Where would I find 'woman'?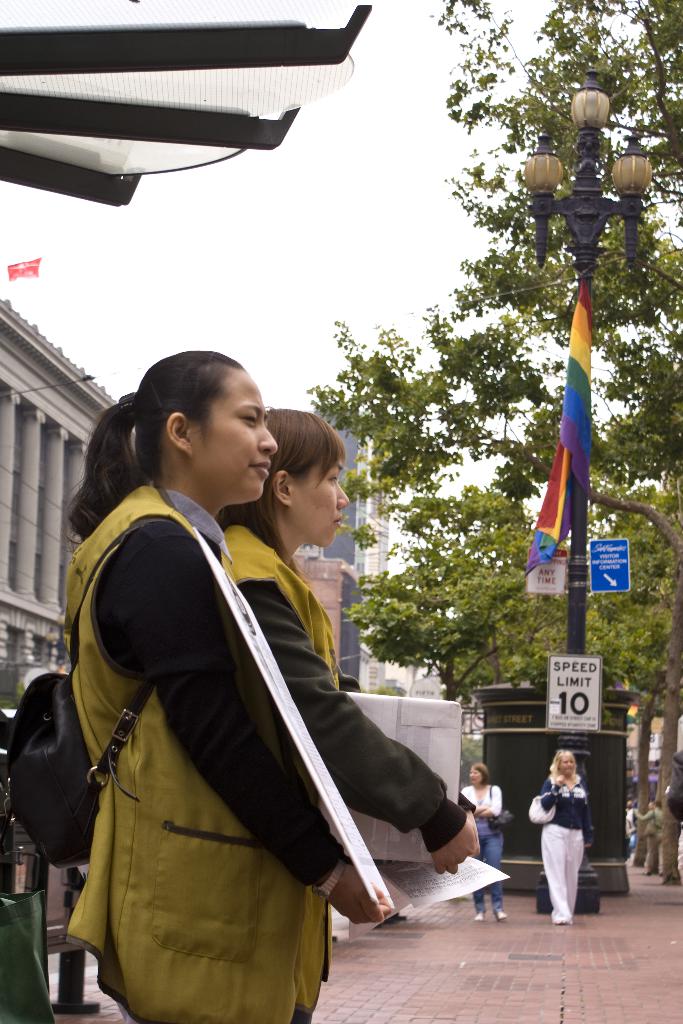
At 456:764:506:919.
